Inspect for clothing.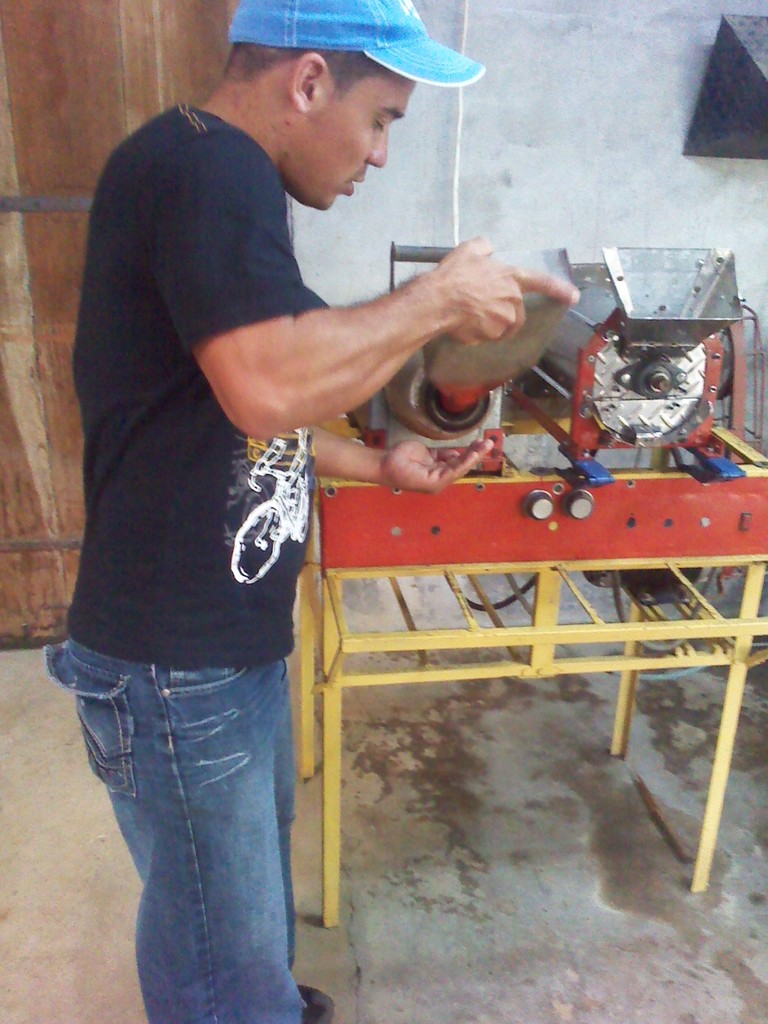
Inspection: detection(79, 21, 508, 961).
